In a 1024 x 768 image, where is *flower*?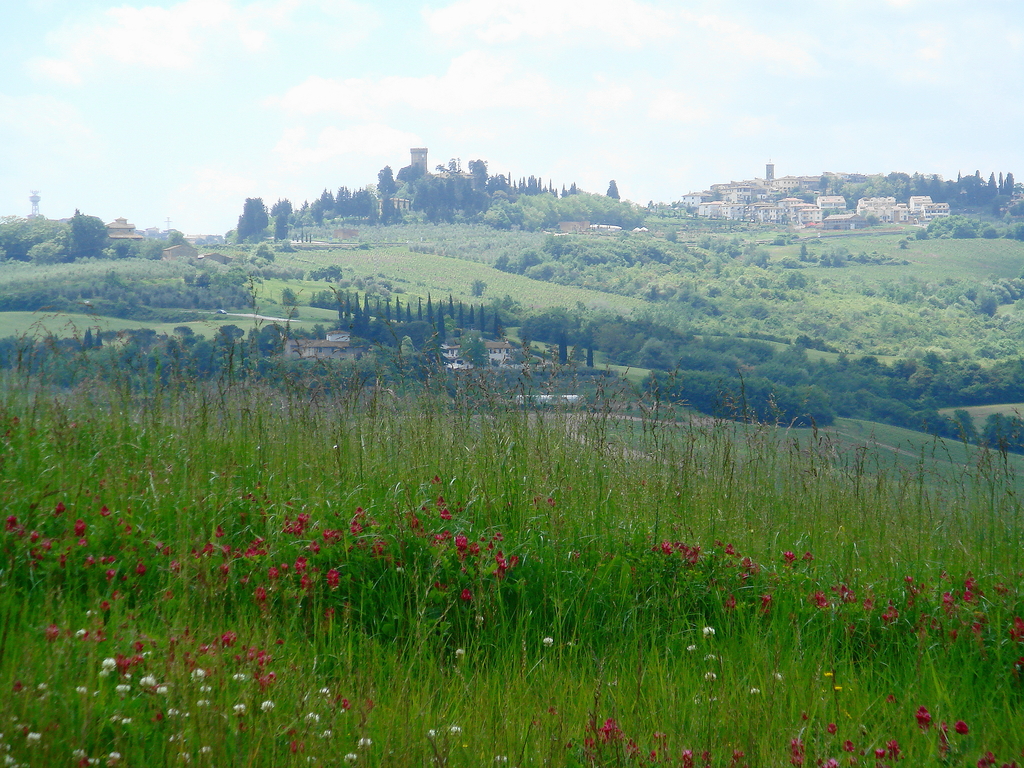
bbox=(74, 518, 84, 538).
